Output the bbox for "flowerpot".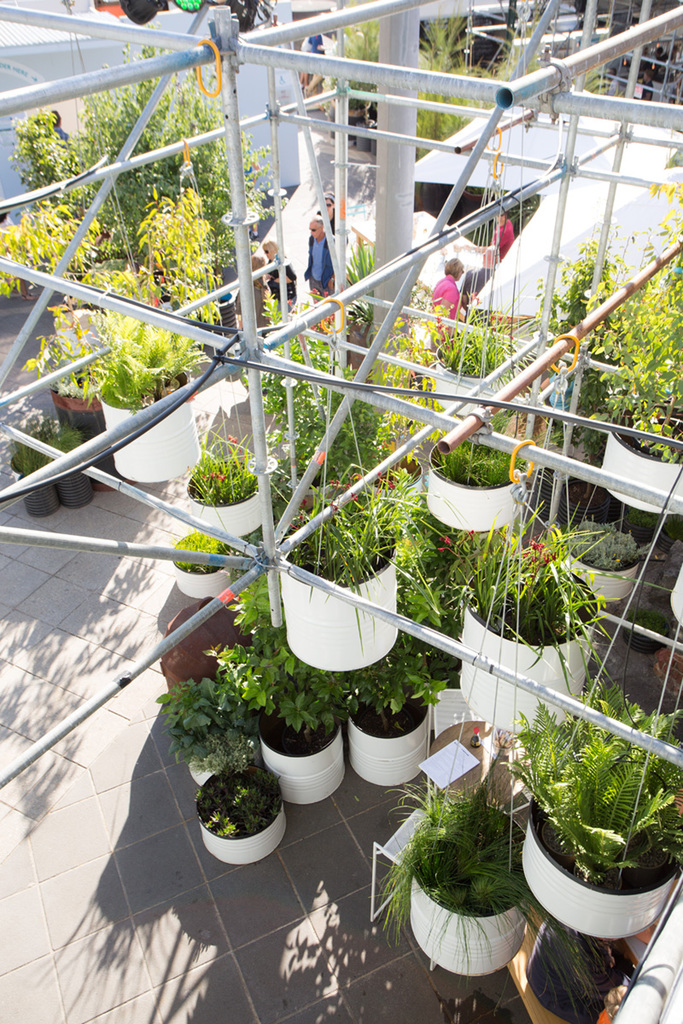
l=462, t=554, r=597, b=728.
